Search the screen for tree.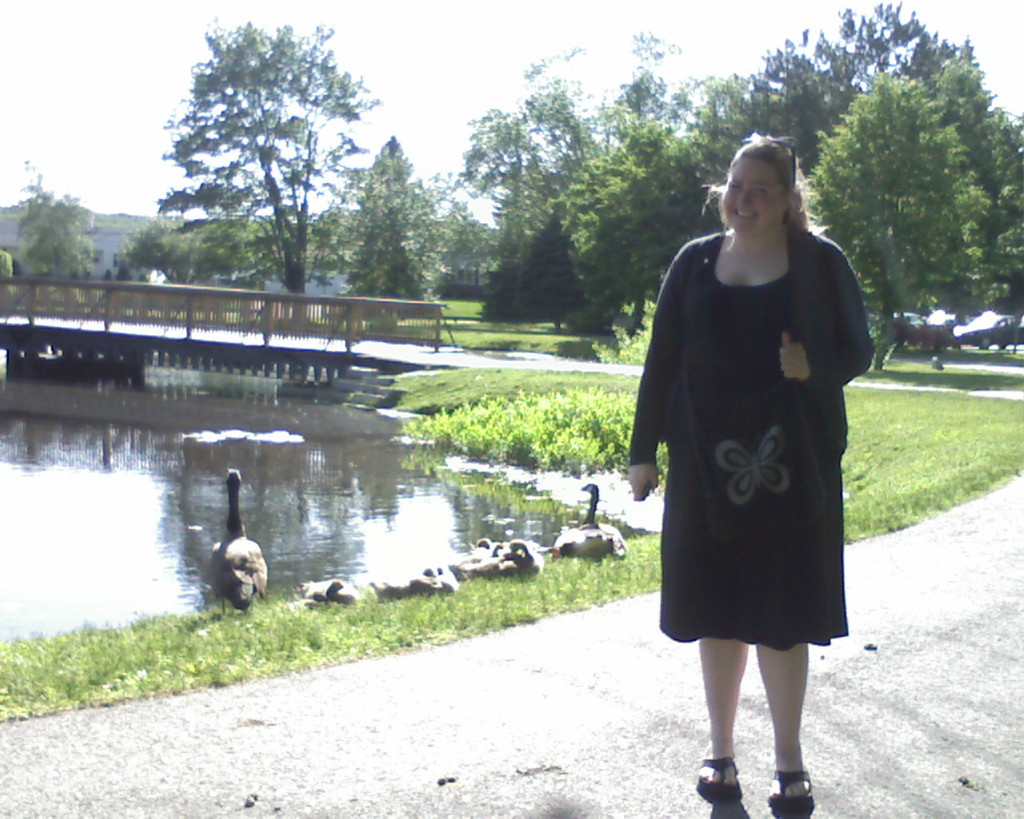
Found at region(121, 210, 262, 286).
